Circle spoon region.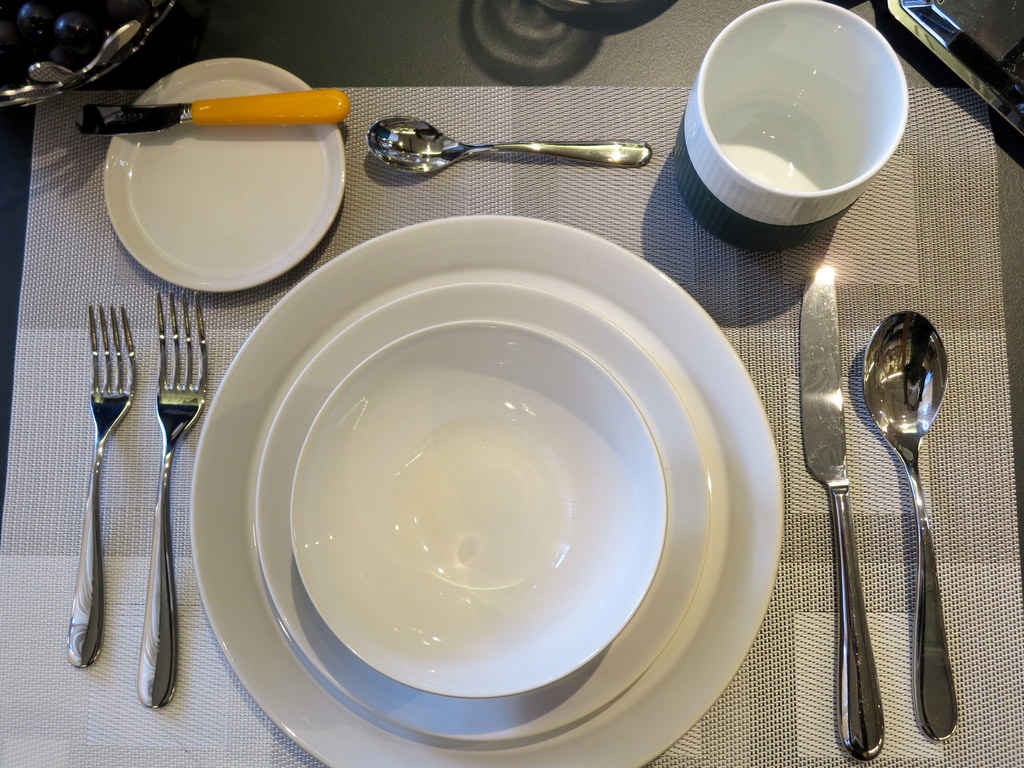
Region: [364,114,653,173].
